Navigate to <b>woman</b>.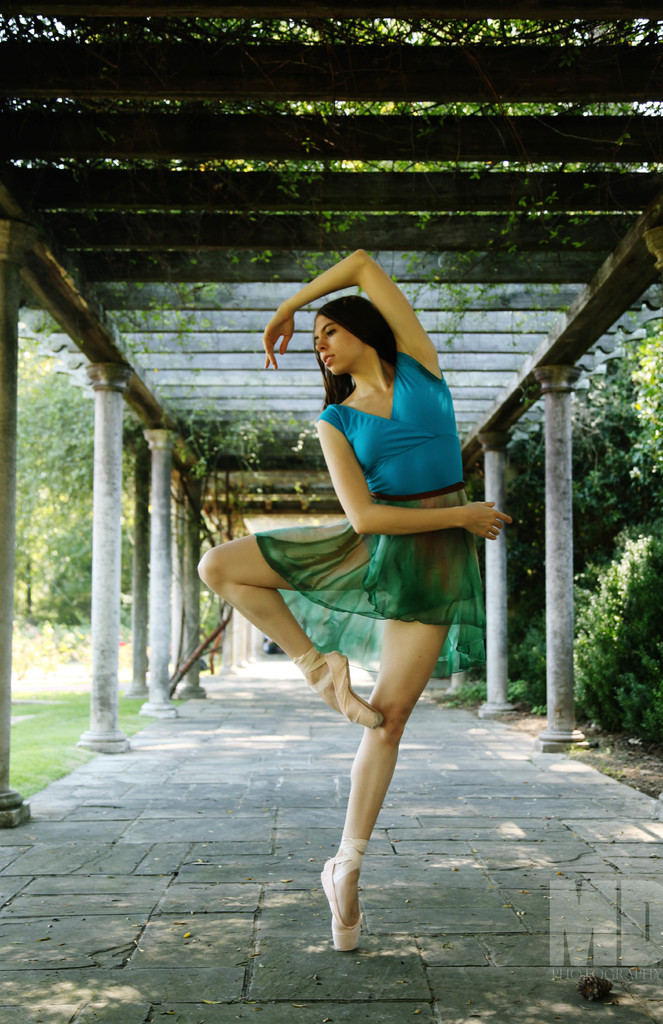
Navigation target: (x1=241, y1=243, x2=507, y2=941).
